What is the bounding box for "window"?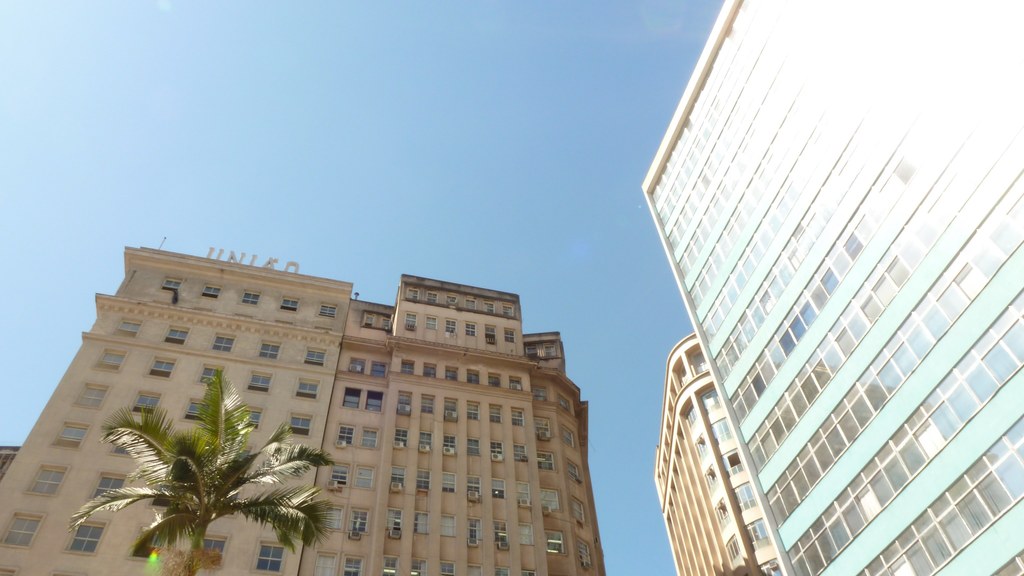
330:463:349:490.
